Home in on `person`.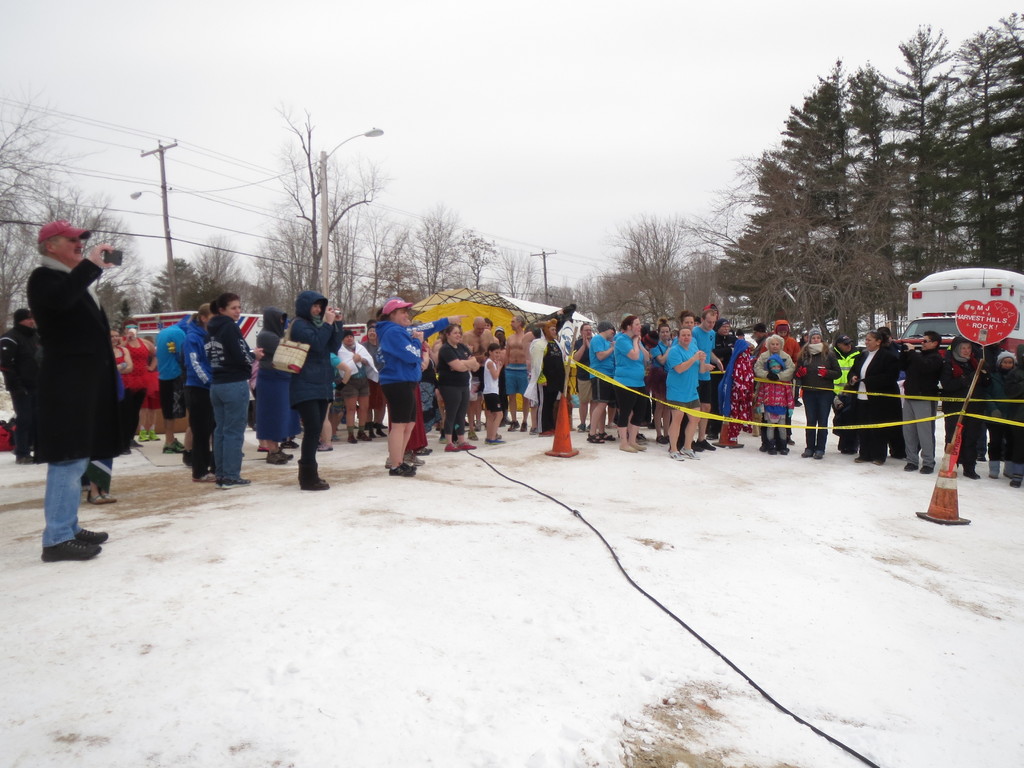
Homed in at crop(983, 348, 1023, 484).
